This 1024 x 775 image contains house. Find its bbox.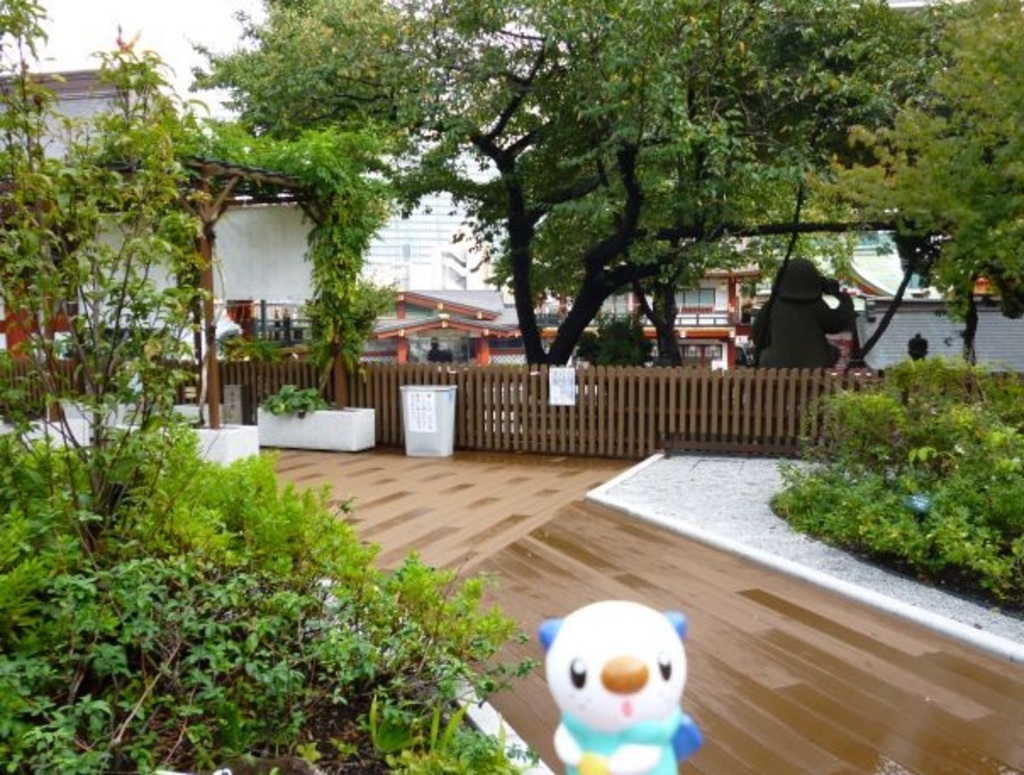
500,110,651,407.
